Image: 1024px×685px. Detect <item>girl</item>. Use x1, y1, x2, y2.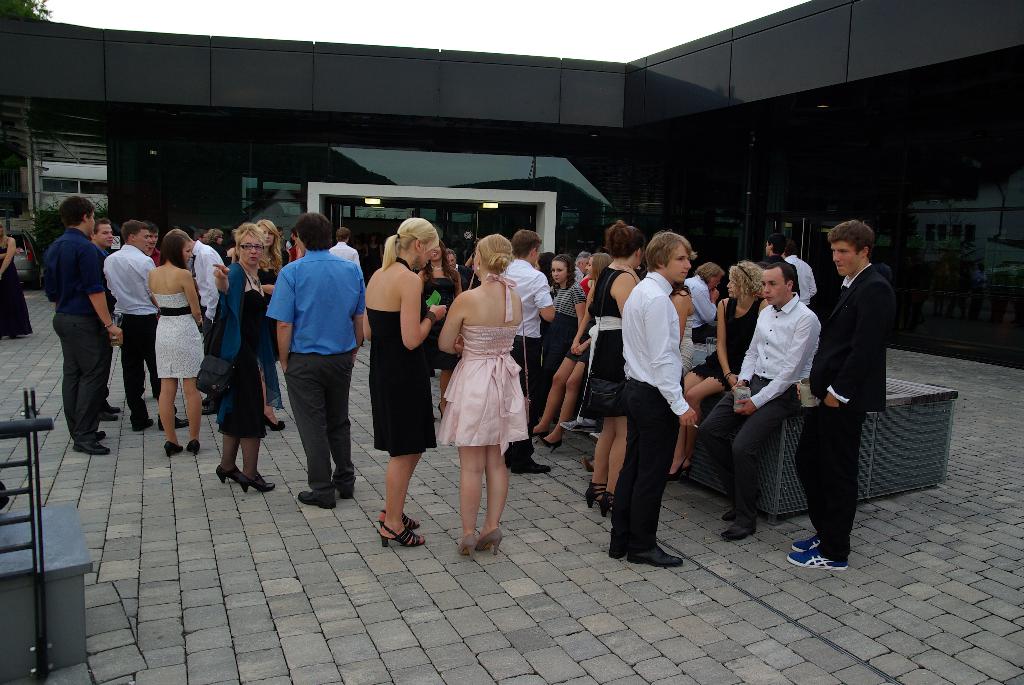
540, 255, 583, 388.
